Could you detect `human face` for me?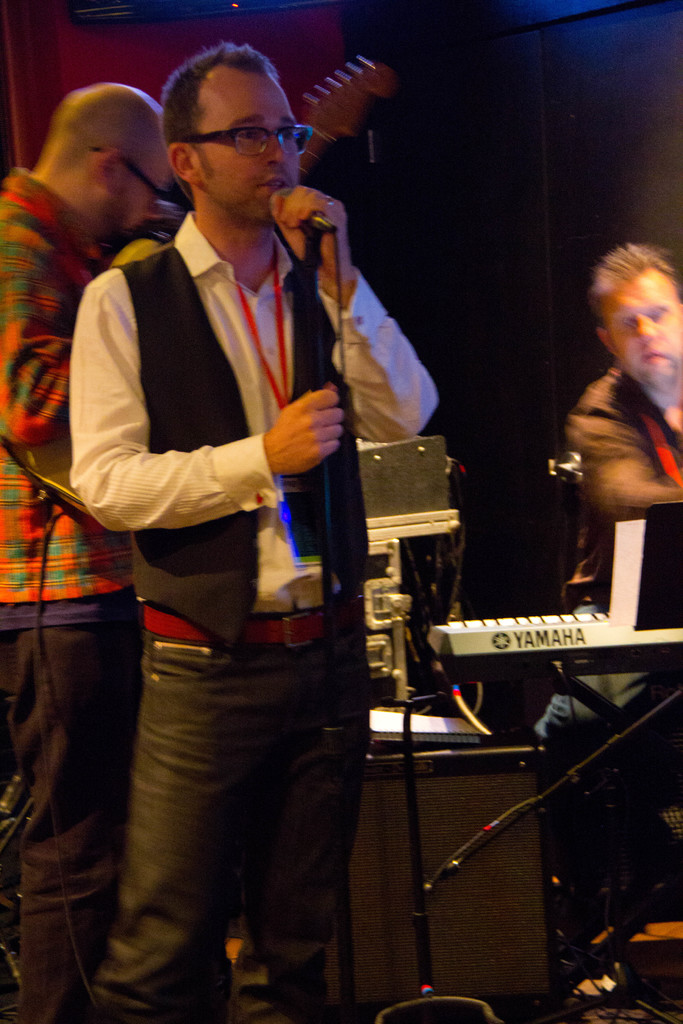
Detection result: bbox=[597, 260, 682, 383].
